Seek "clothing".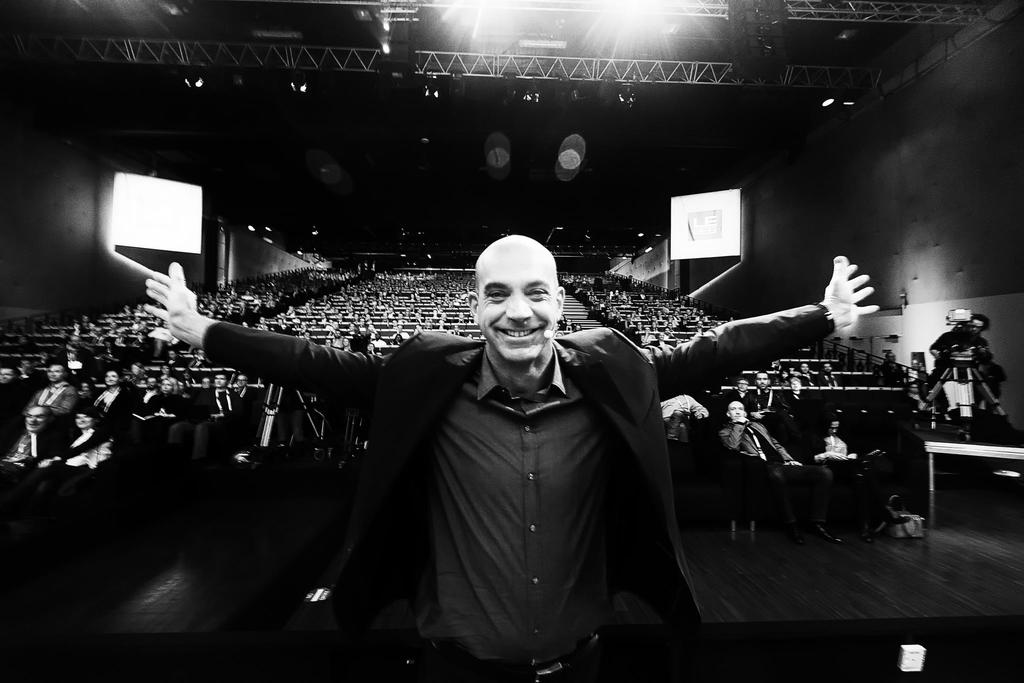
712,414,799,465.
